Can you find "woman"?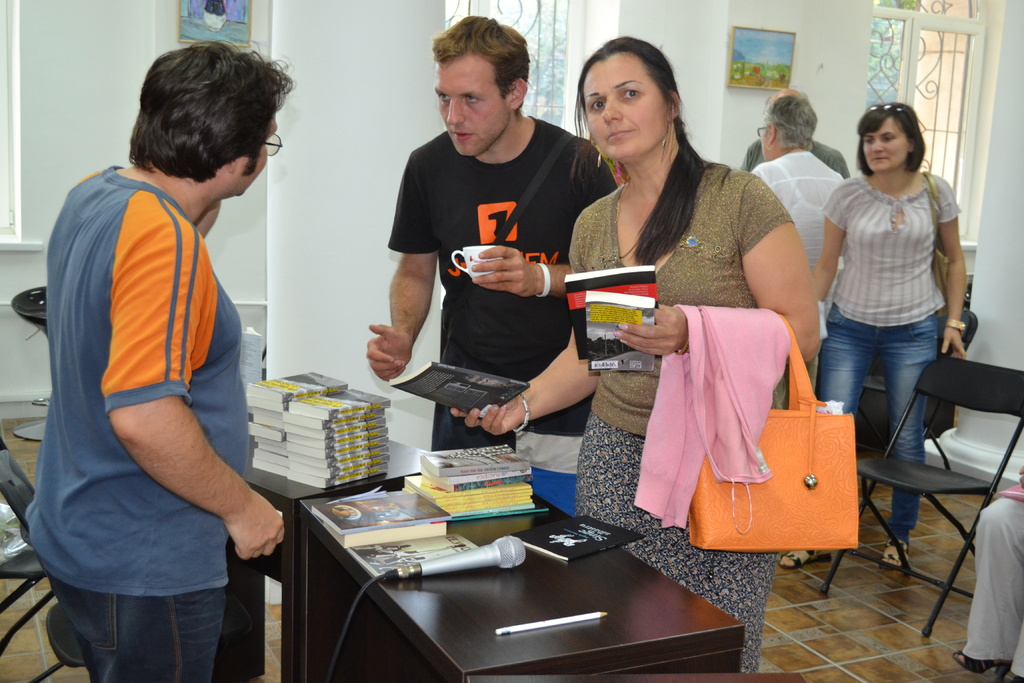
Yes, bounding box: rect(444, 39, 820, 668).
